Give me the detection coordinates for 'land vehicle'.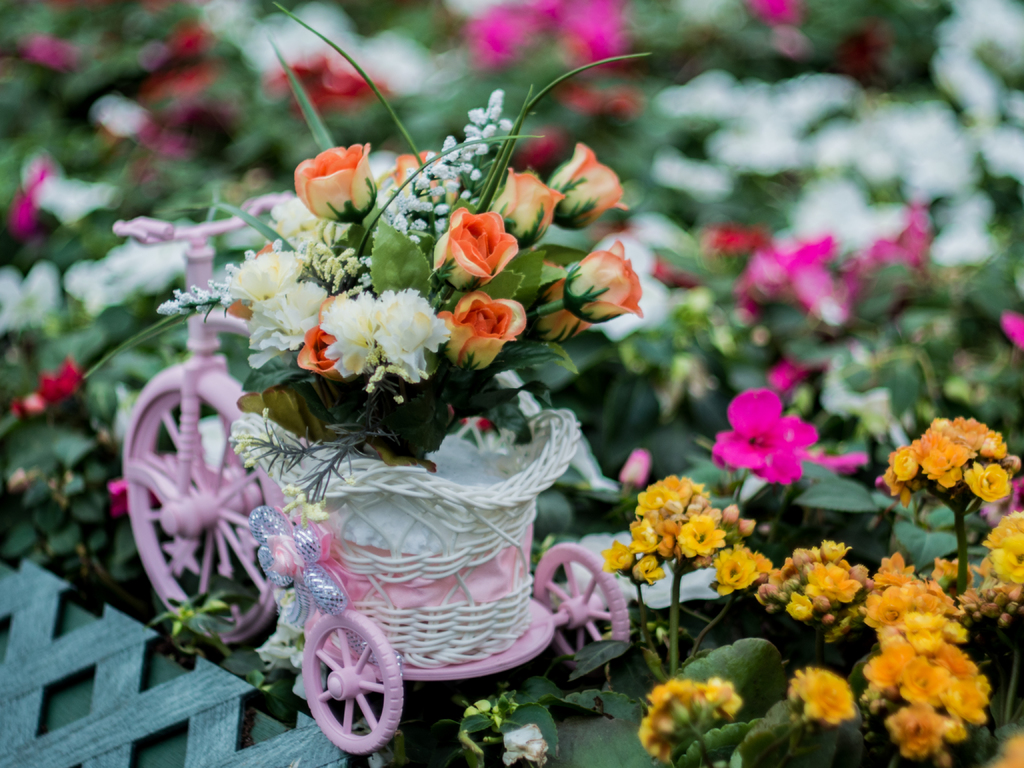
Rect(113, 185, 627, 755).
